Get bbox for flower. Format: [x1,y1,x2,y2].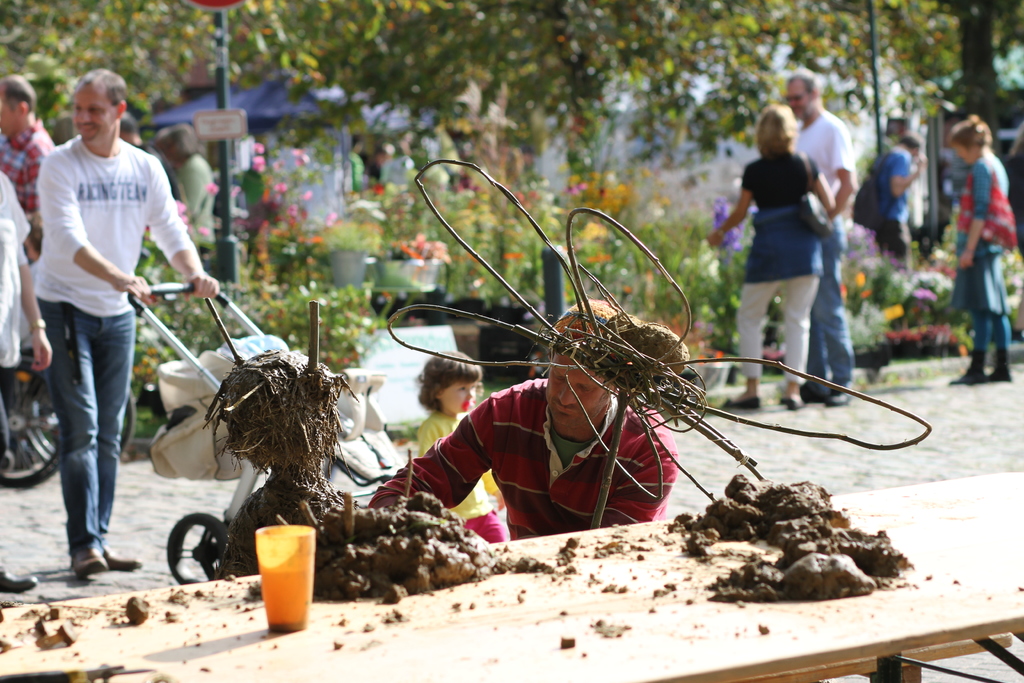
[401,242,422,257].
